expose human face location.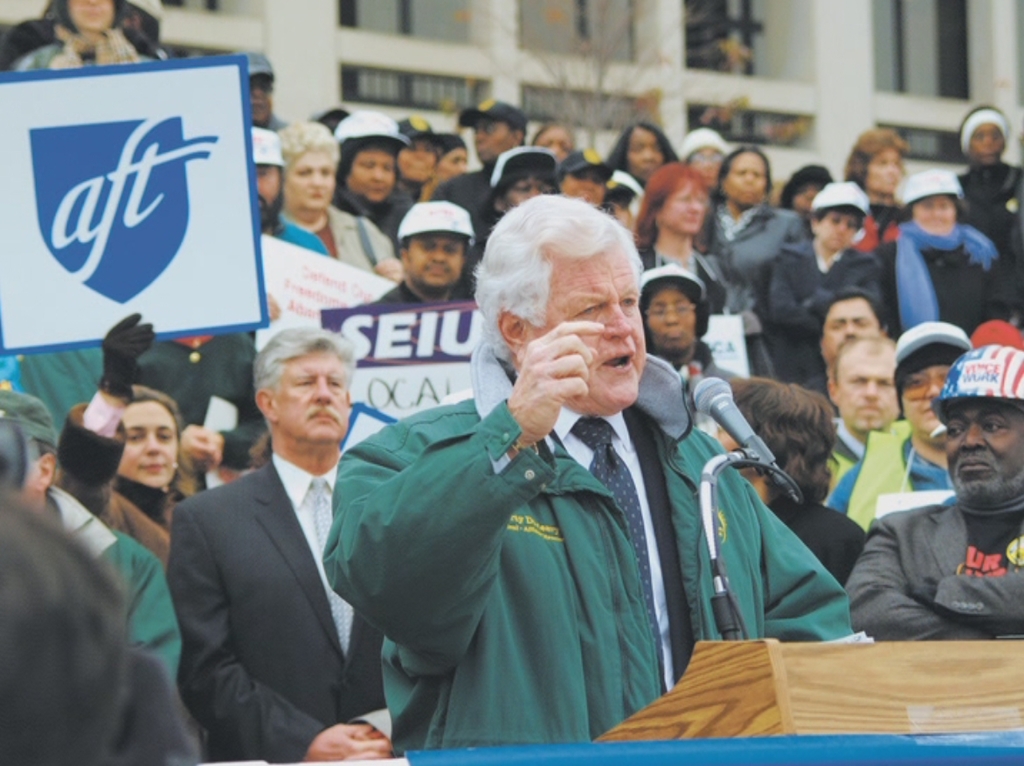
Exposed at crop(279, 350, 348, 441).
